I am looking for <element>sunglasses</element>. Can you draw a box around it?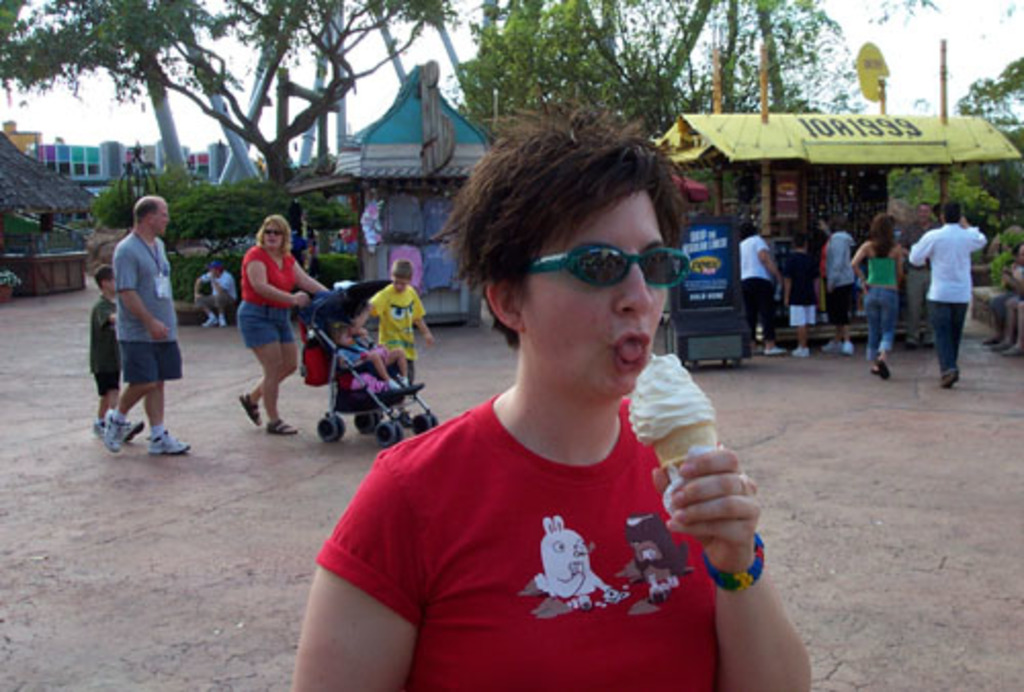
Sure, the bounding box is <bbox>530, 244, 694, 289</bbox>.
